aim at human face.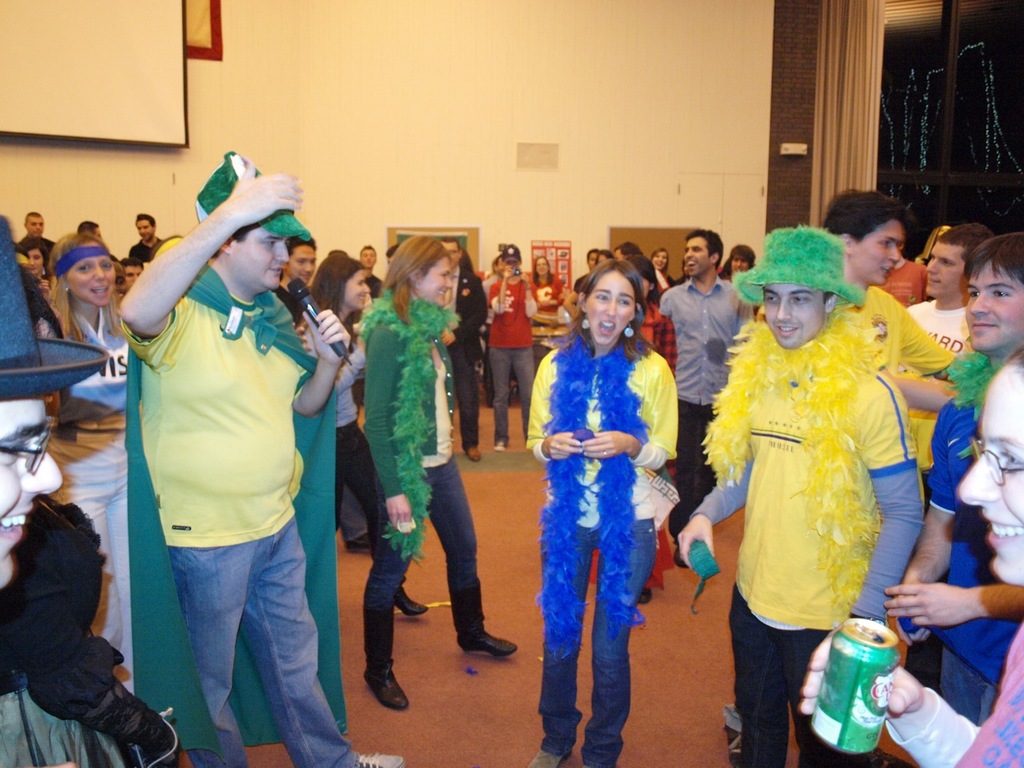
Aimed at (345,270,367,306).
